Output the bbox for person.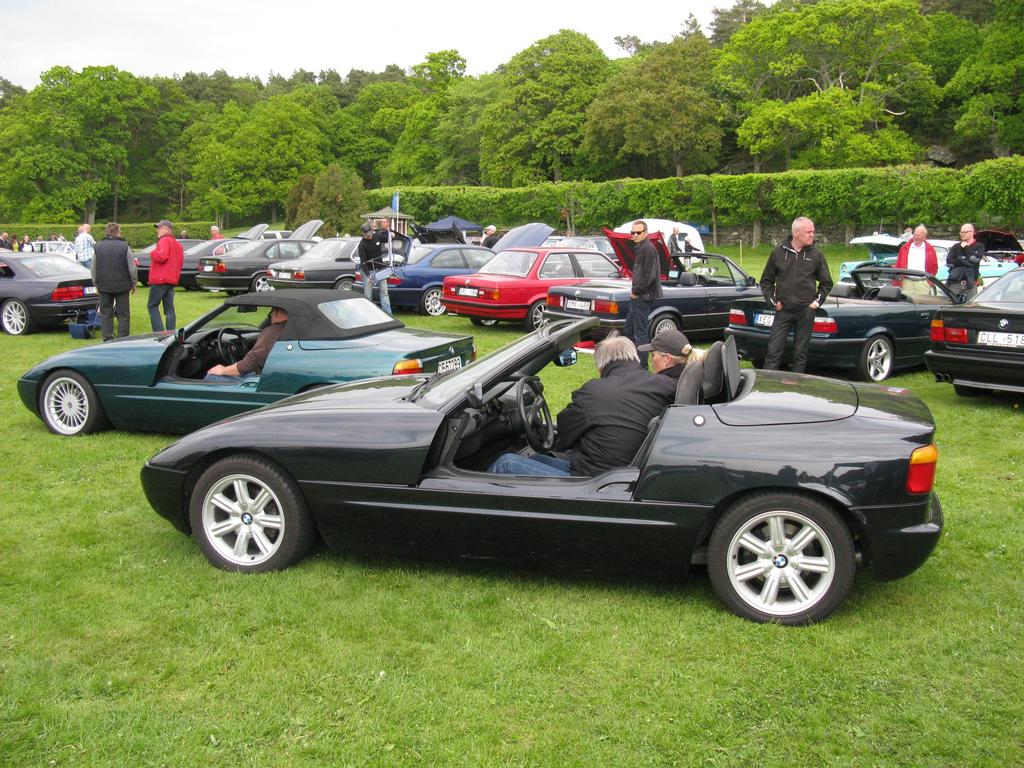
Rect(57, 234, 73, 250).
